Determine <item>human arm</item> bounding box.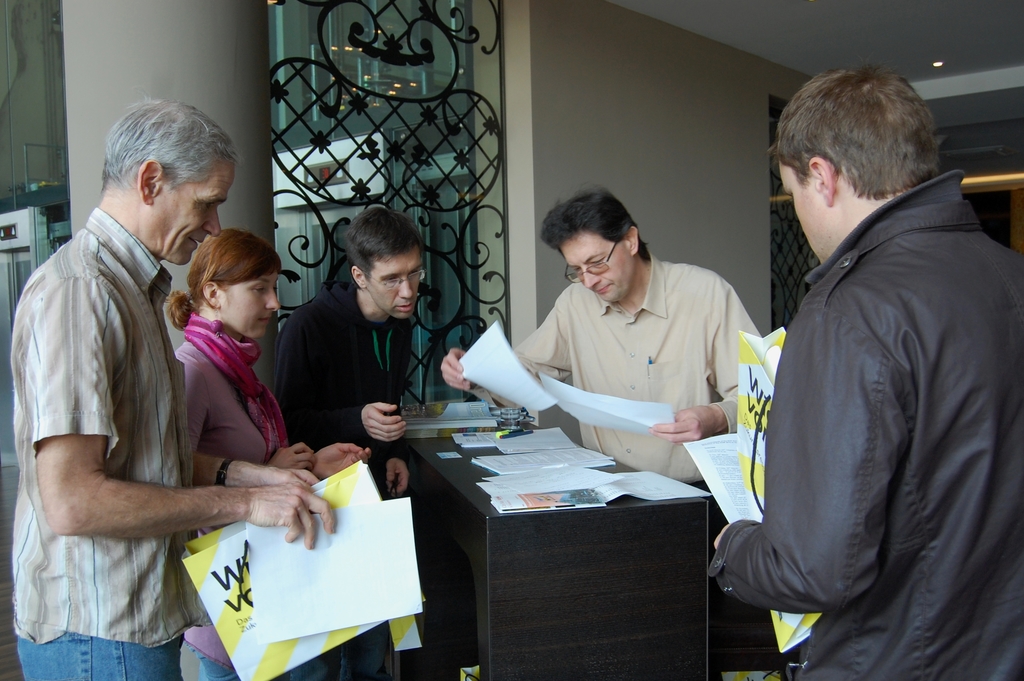
Determined: (378,442,410,502).
